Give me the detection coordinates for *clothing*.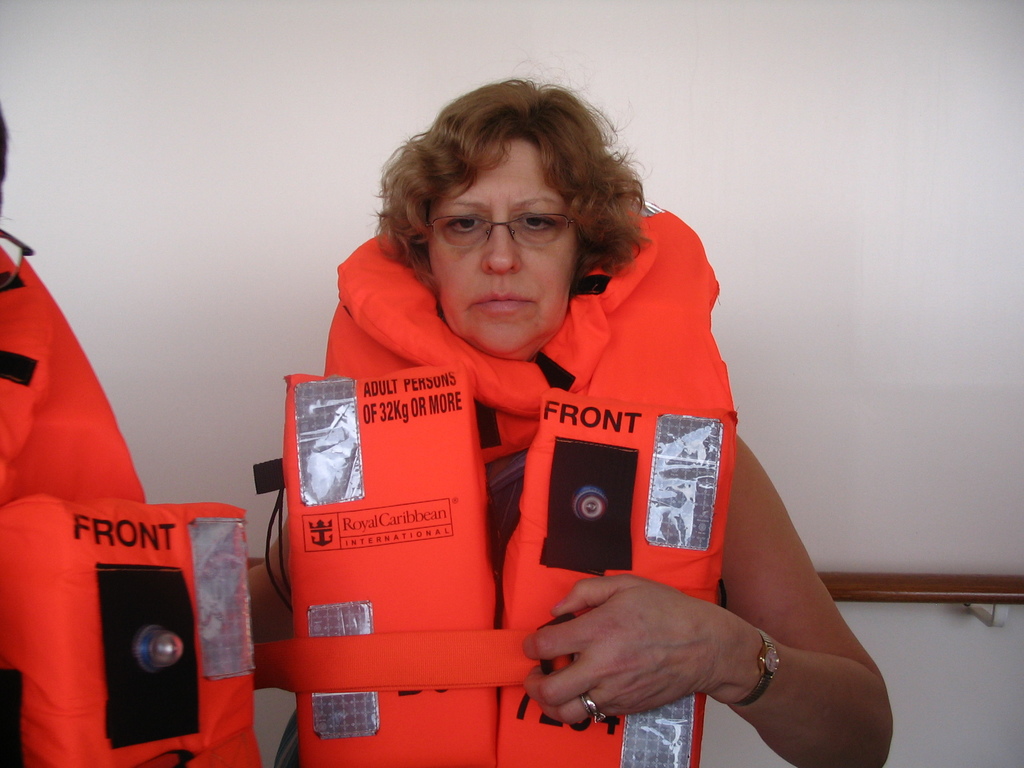
(left=272, top=211, right=804, bottom=723).
